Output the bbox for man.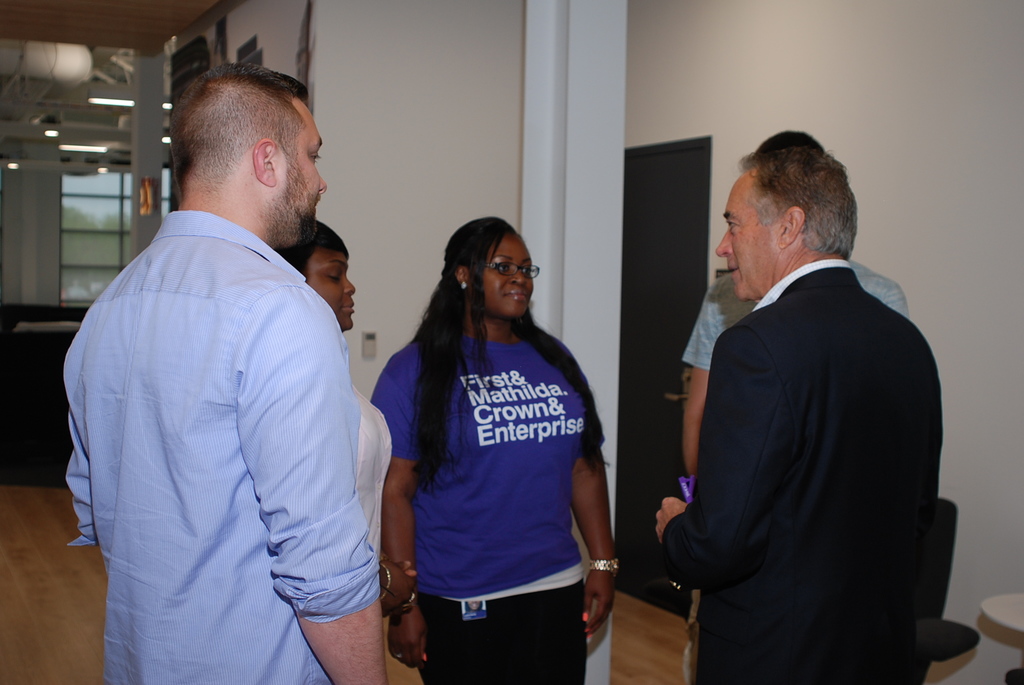
[left=645, top=106, right=954, bottom=679].
